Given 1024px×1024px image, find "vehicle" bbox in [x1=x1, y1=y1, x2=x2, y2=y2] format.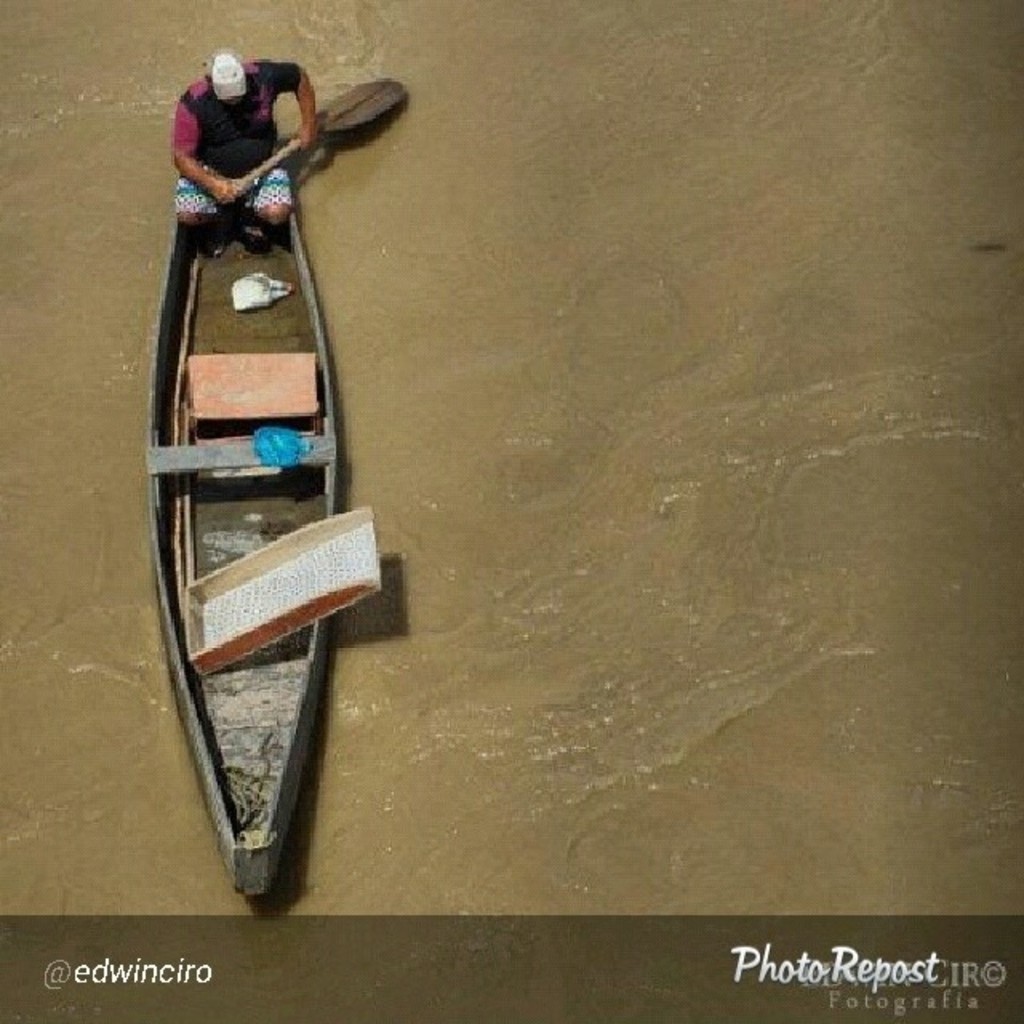
[x1=125, y1=83, x2=398, y2=856].
